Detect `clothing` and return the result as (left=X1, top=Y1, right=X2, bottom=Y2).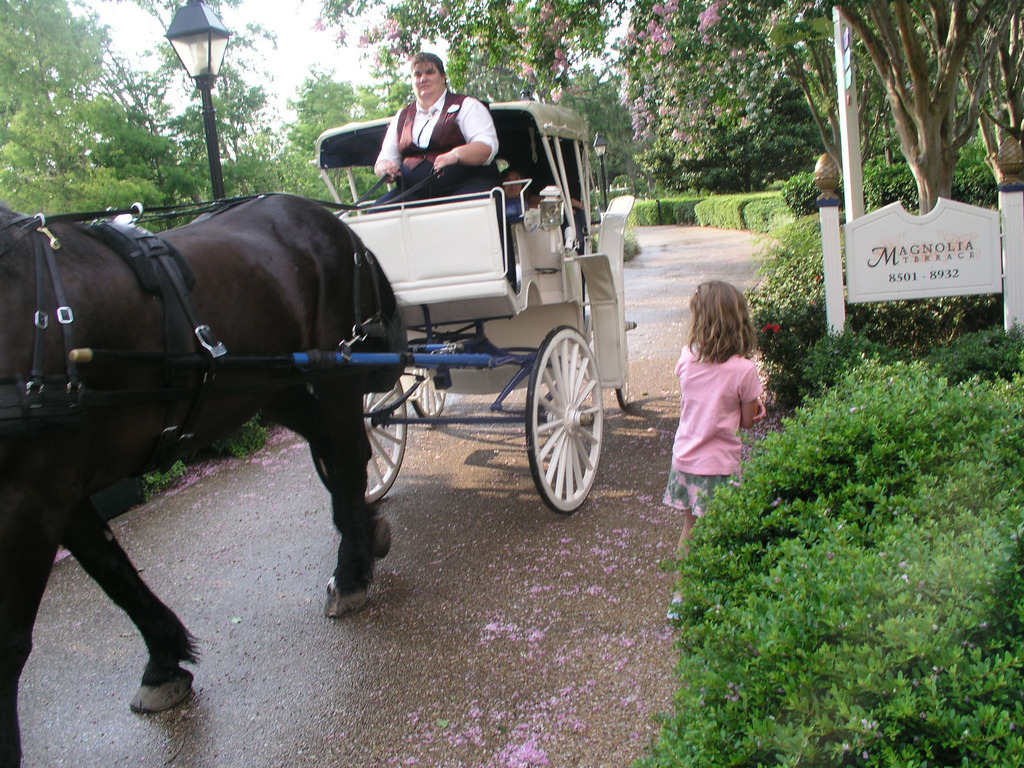
(left=501, top=190, right=544, bottom=225).
